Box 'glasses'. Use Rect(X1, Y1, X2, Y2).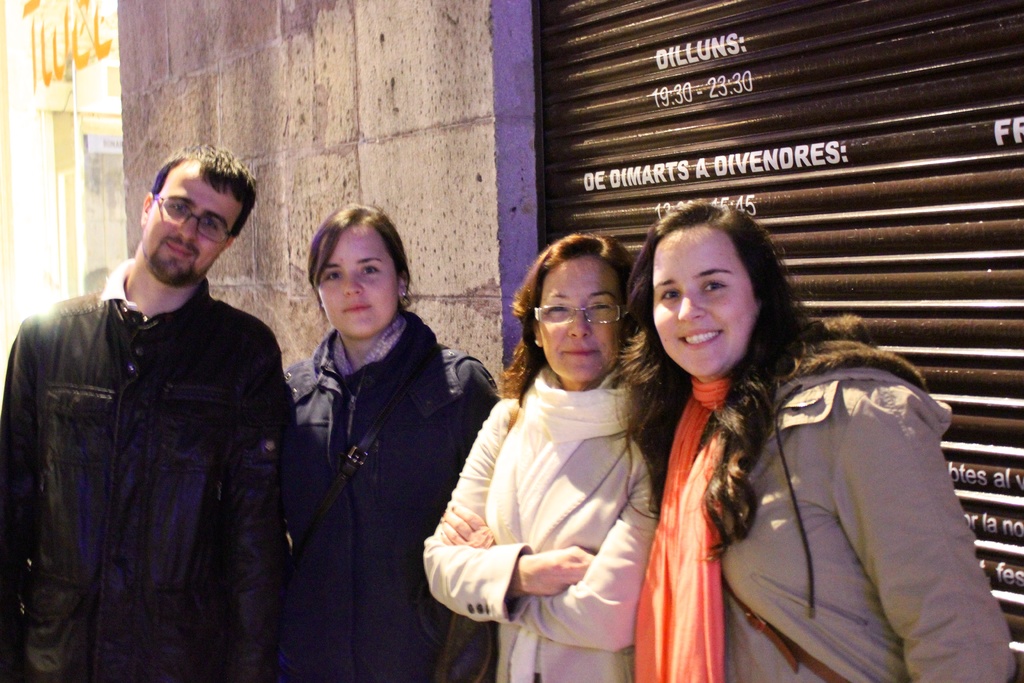
Rect(144, 191, 239, 250).
